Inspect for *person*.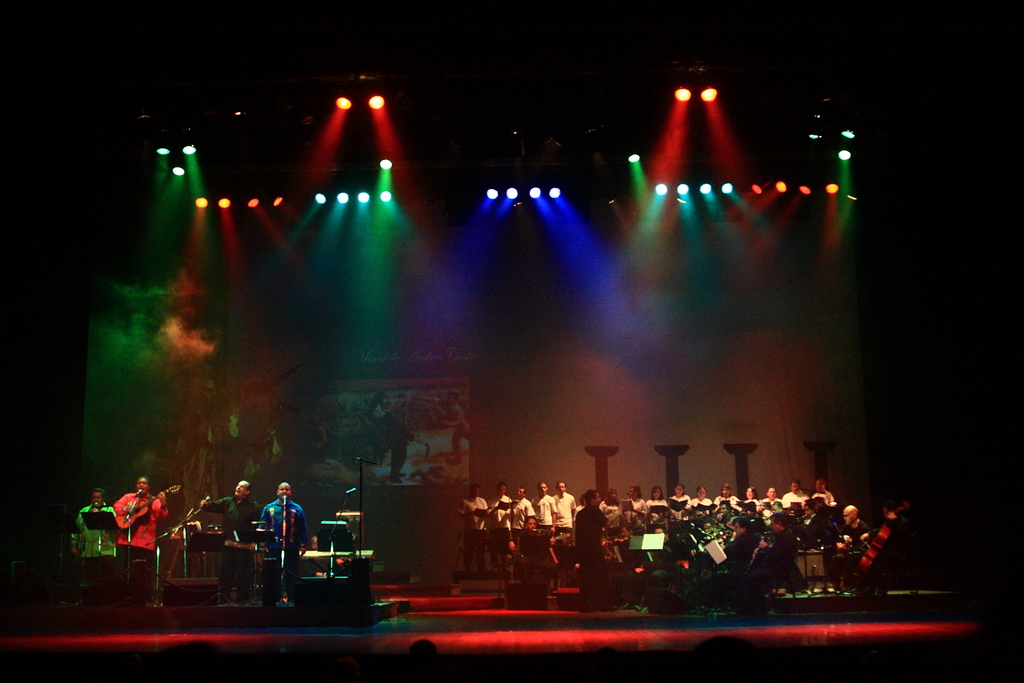
Inspection: 429 389 472 462.
